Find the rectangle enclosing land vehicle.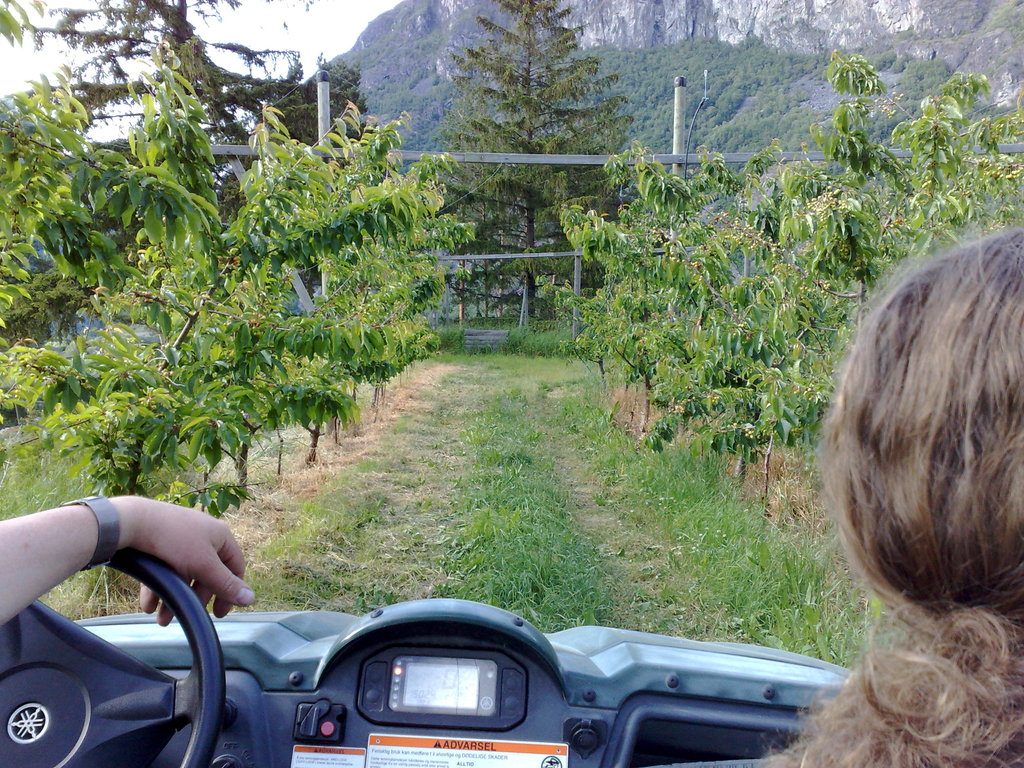
pyautogui.locateOnScreen(0, 547, 852, 767).
